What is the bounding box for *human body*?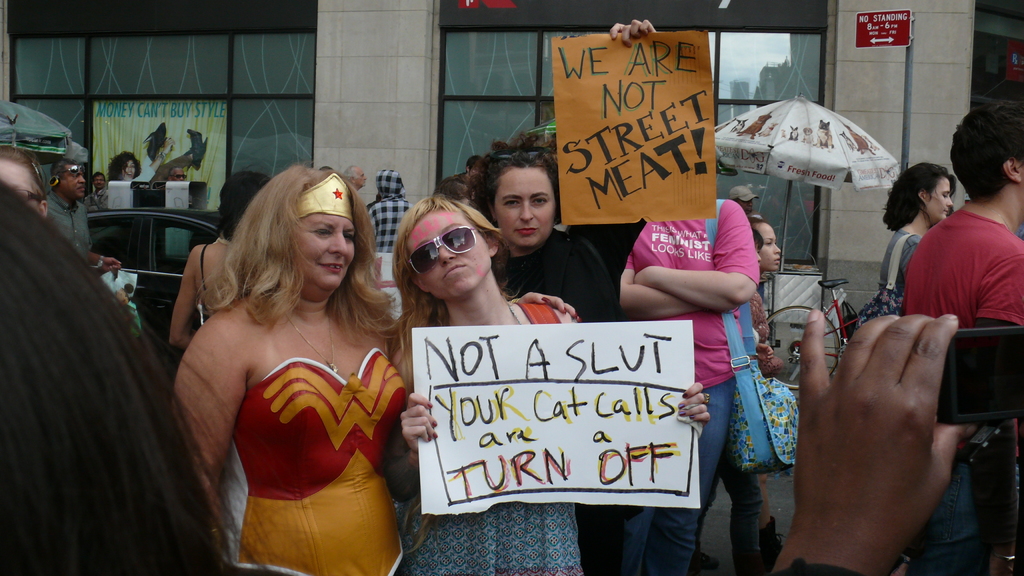
rect(614, 191, 759, 575).
